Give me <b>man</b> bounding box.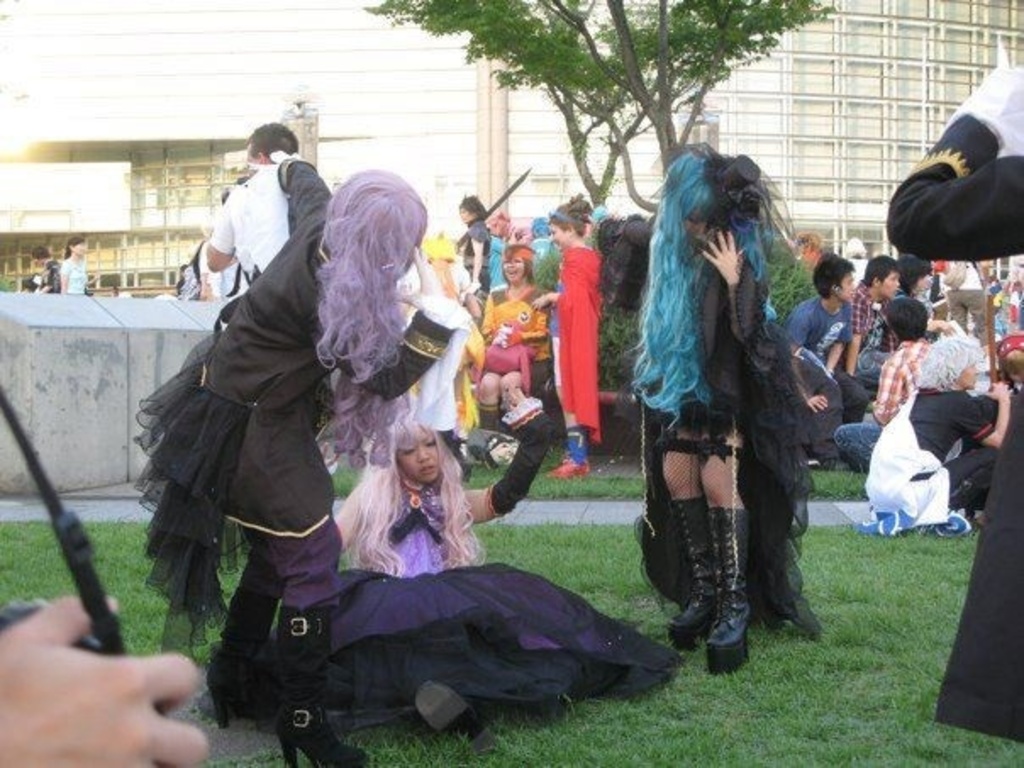
Rect(834, 293, 938, 470).
